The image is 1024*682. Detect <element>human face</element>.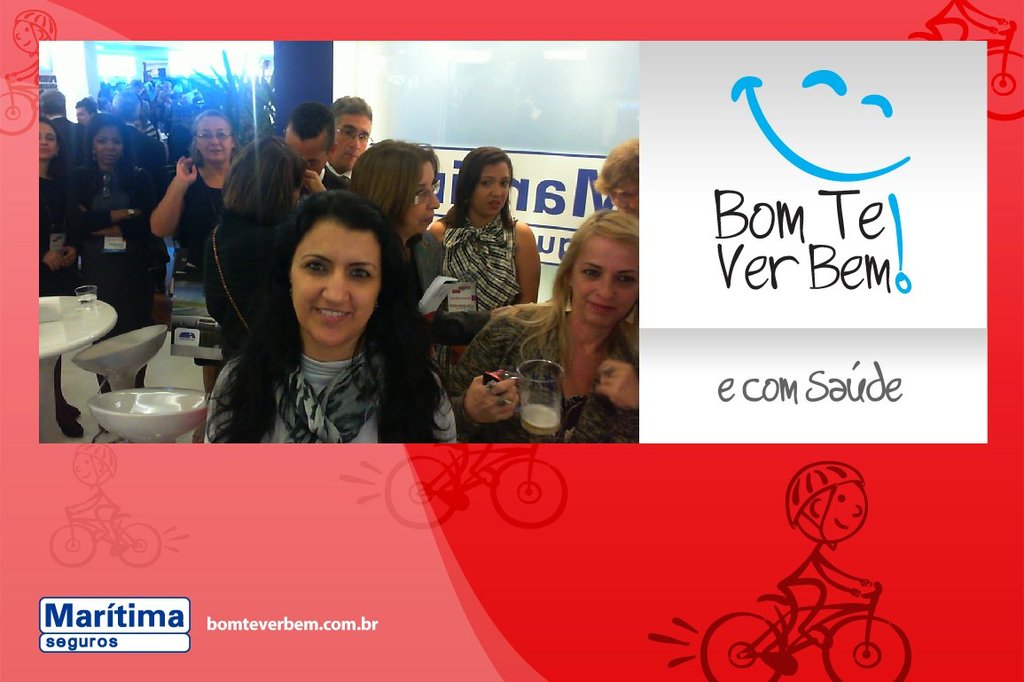
Detection: bbox(39, 119, 58, 159).
